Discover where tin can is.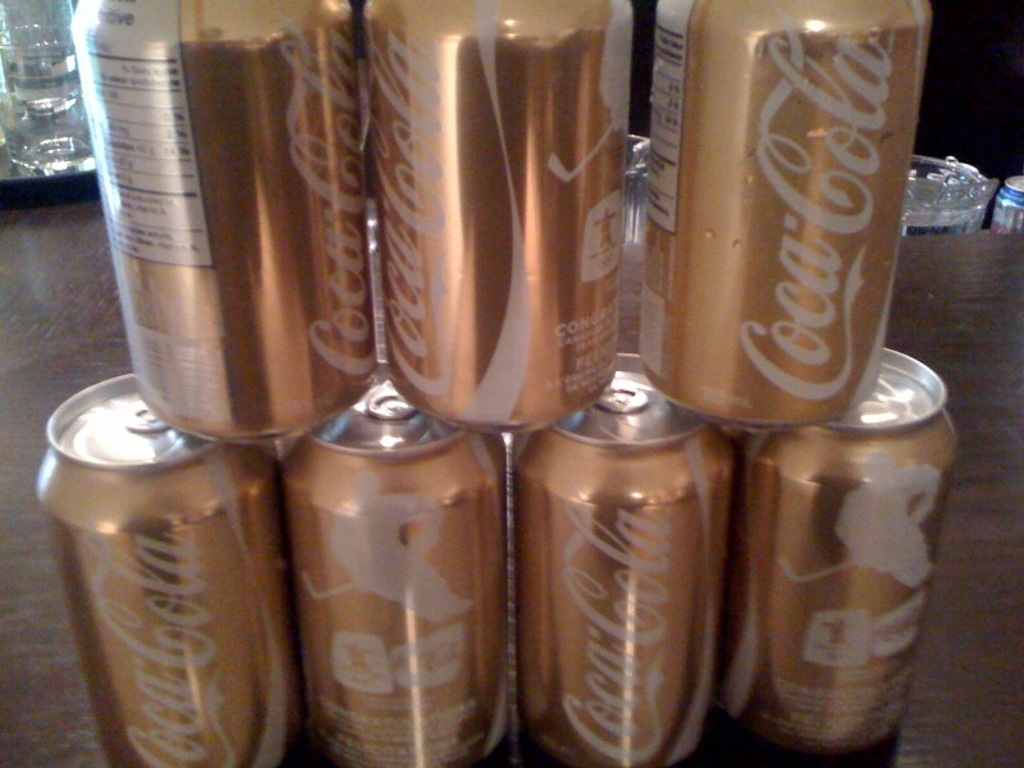
Discovered at <box>988,175,1023,236</box>.
